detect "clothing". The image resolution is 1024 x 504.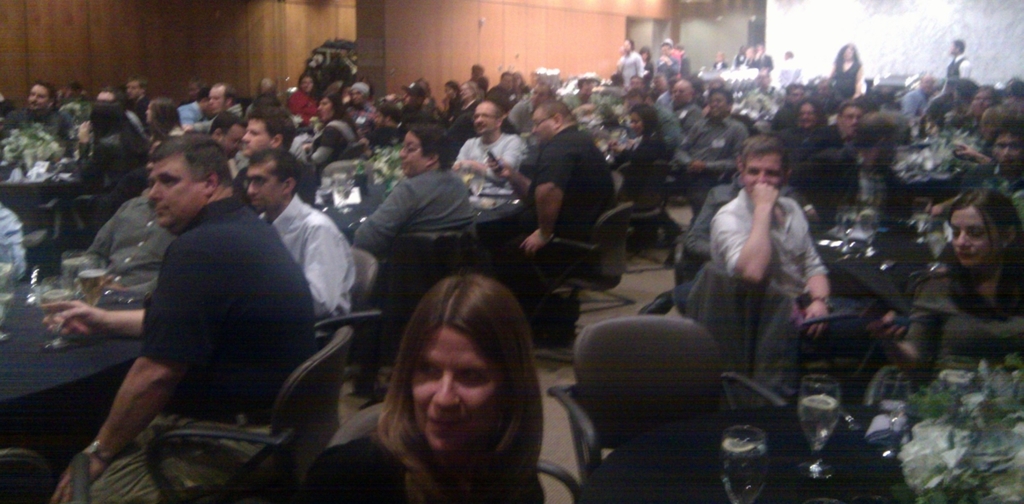
[346,171,468,235].
